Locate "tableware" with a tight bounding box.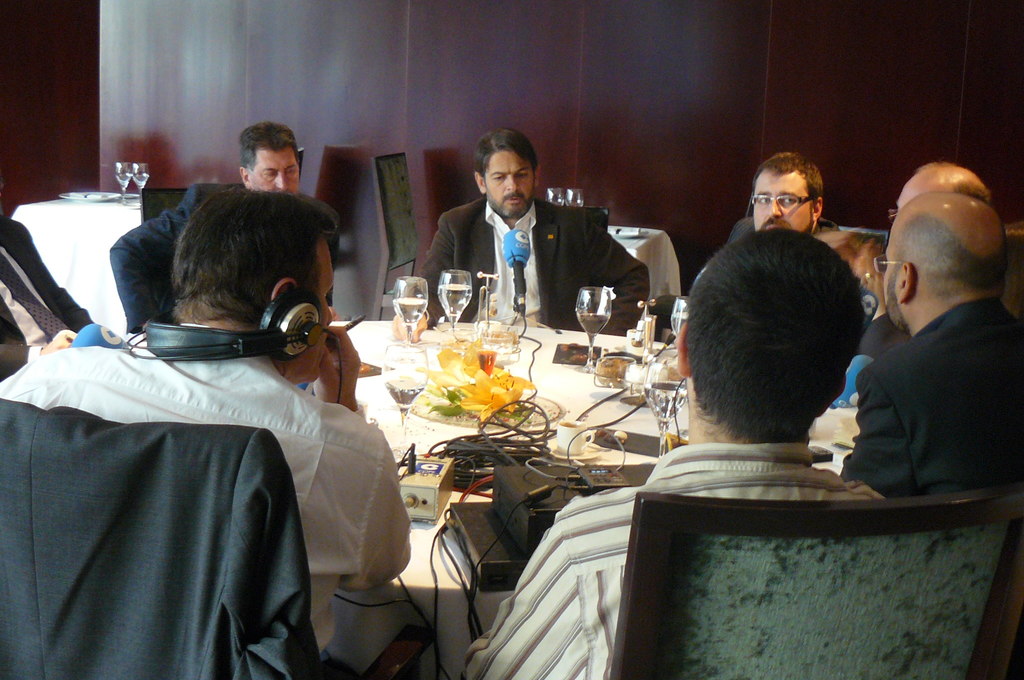
region(380, 338, 429, 453).
